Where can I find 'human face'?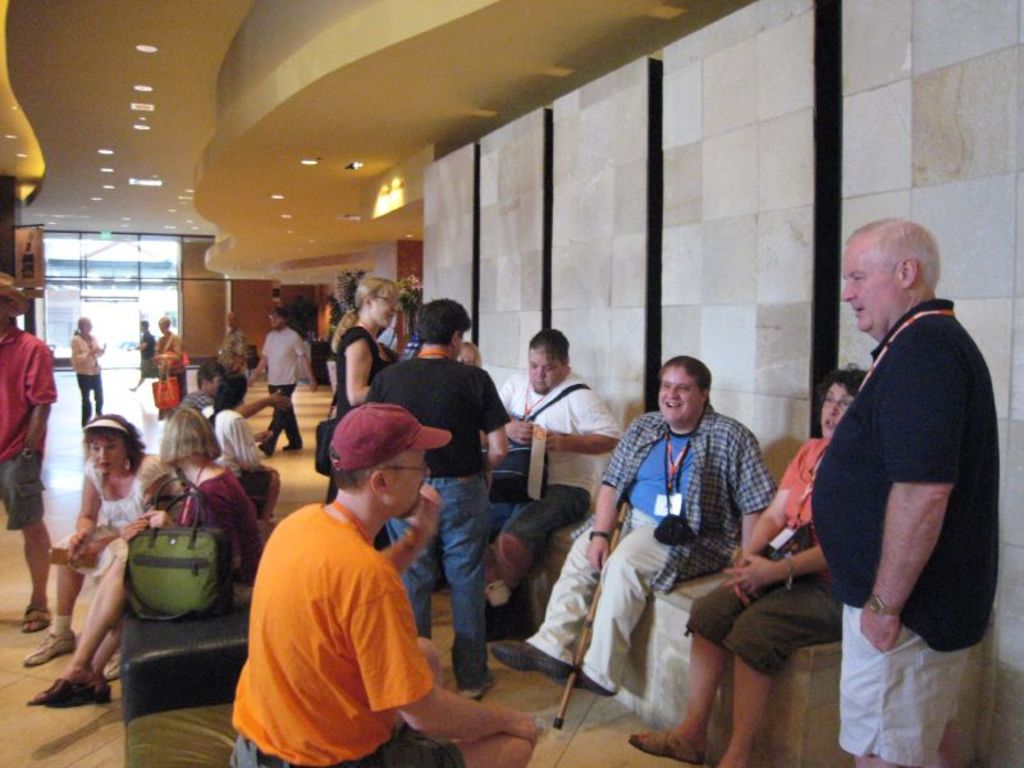
You can find it at <region>819, 374, 855, 438</region>.
